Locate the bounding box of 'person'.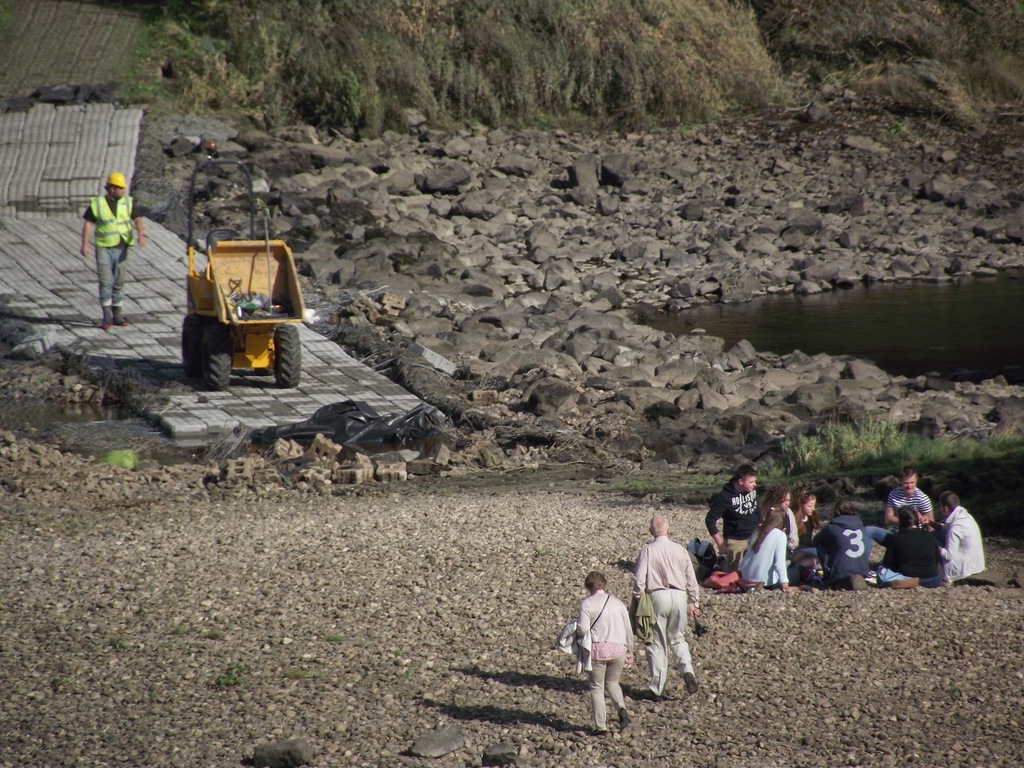
Bounding box: (left=636, top=513, right=703, bottom=701).
